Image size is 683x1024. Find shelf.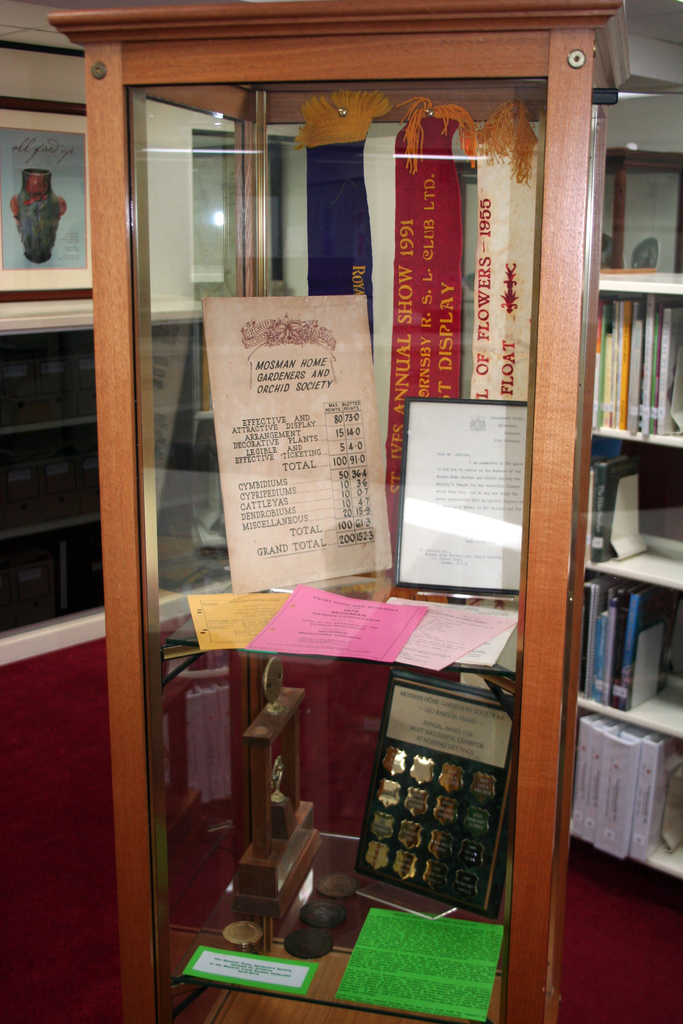
575,703,682,877.
